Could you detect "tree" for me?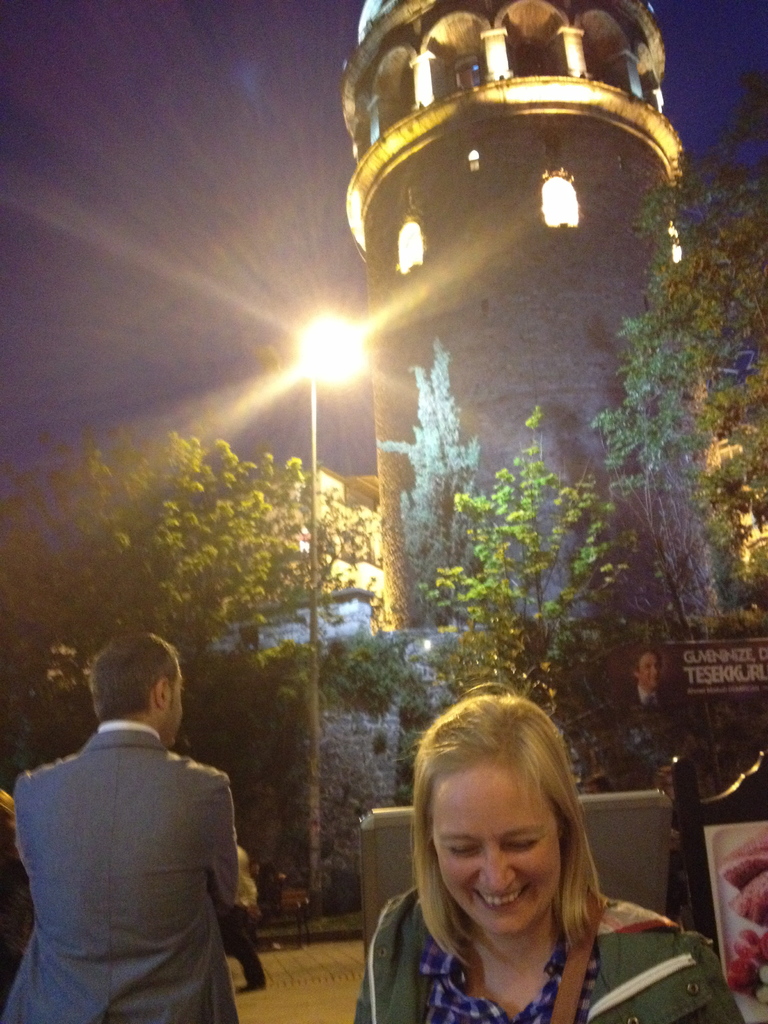
Detection result: pyautogui.locateOnScreen(0, 415, 371, 658).
